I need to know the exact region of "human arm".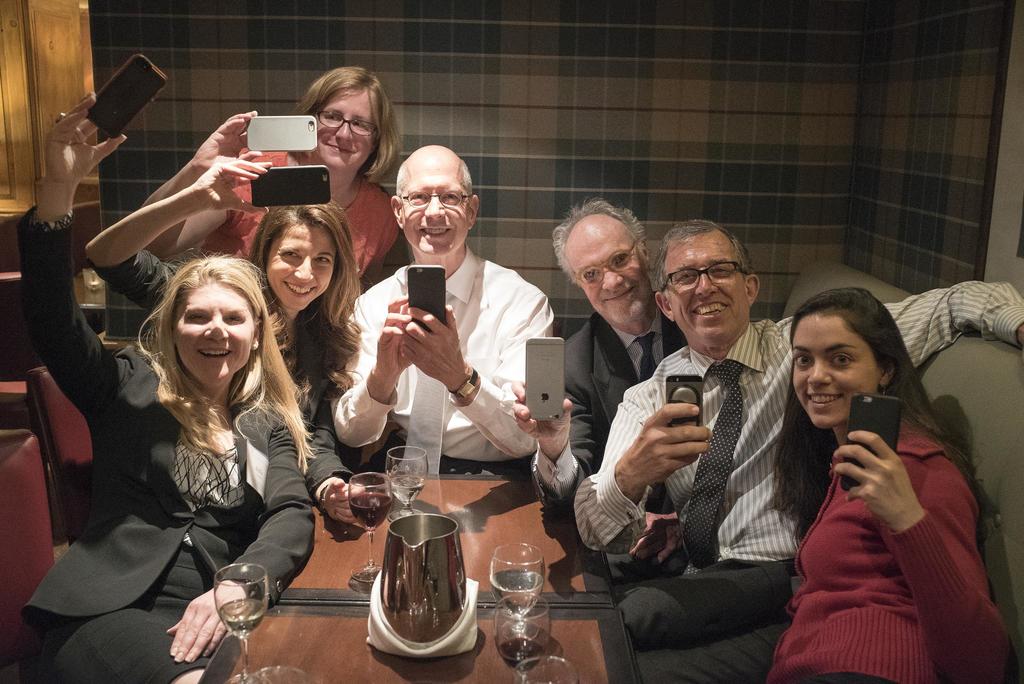
Region: bbox=(780, 273, 1023, 370).
